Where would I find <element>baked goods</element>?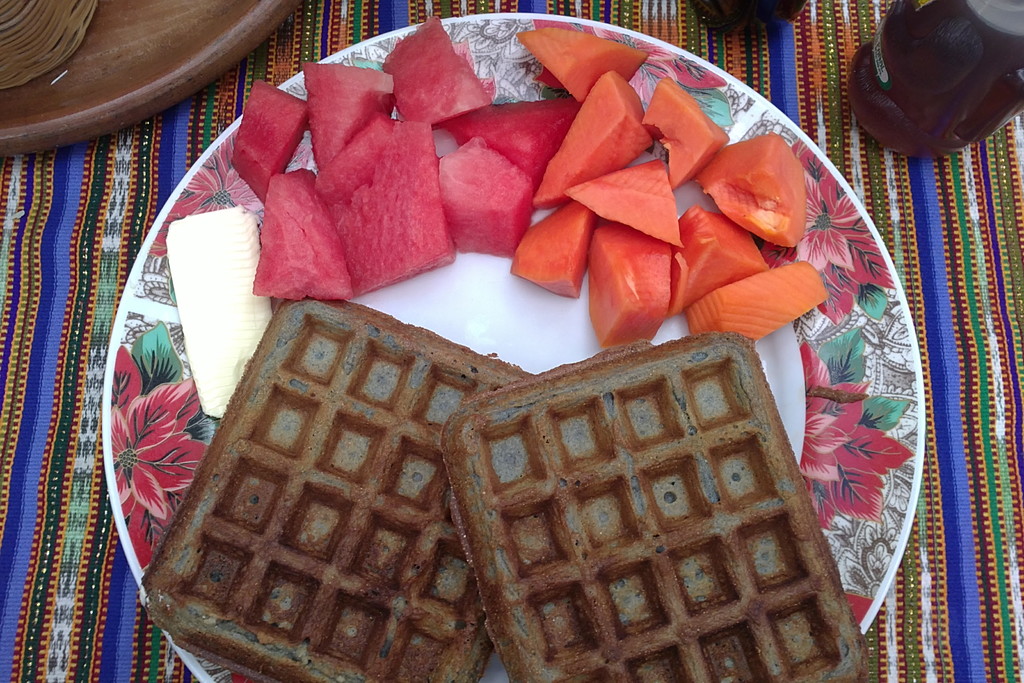
At rect(442, 332, 872, 682).
